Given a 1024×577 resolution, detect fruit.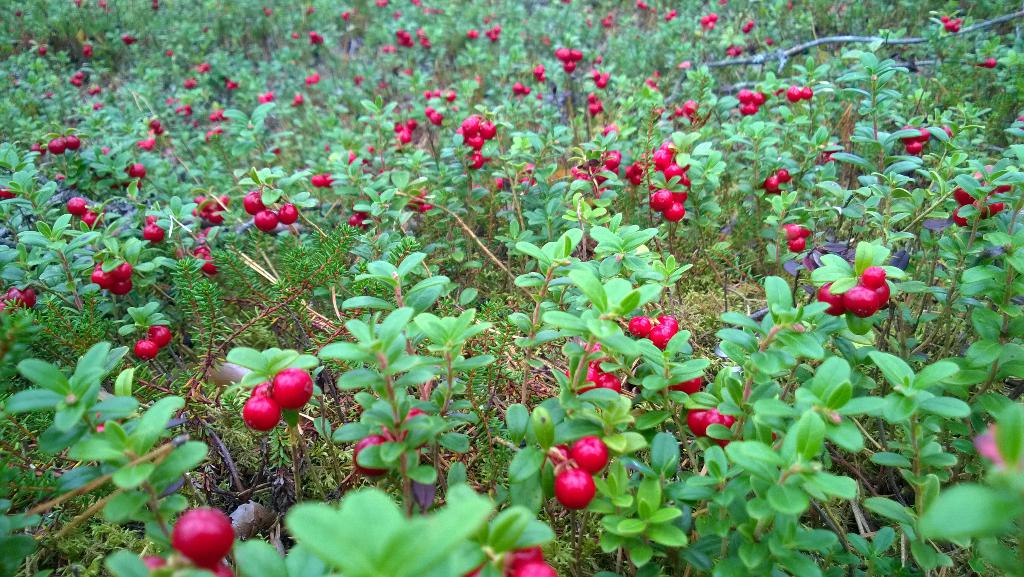
20 286 38 314.
